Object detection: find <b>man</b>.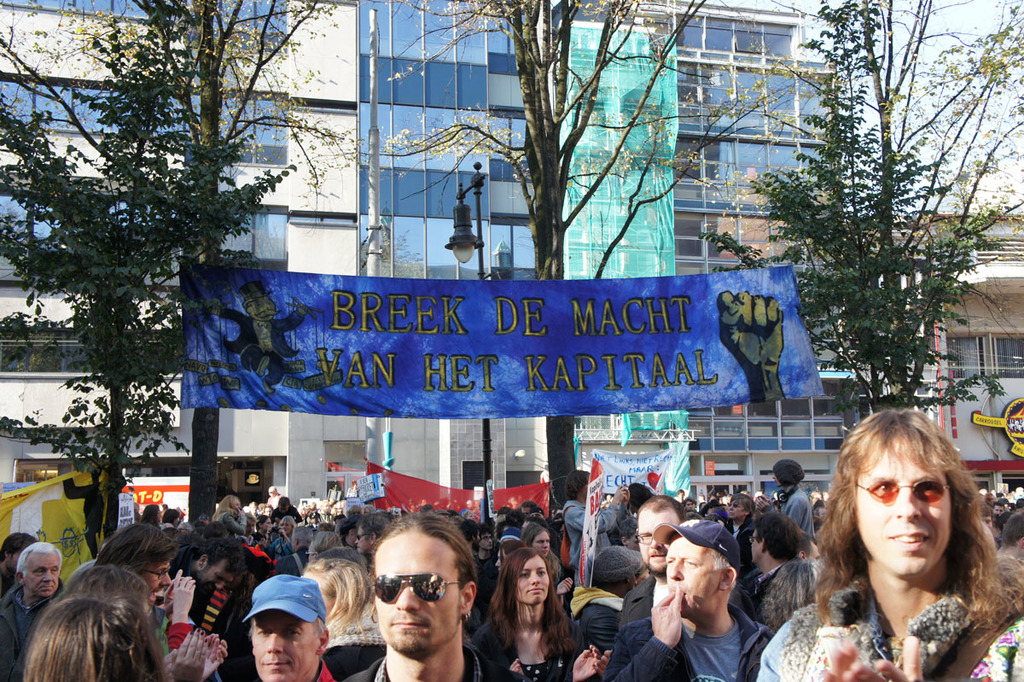
628,497,688,621.
